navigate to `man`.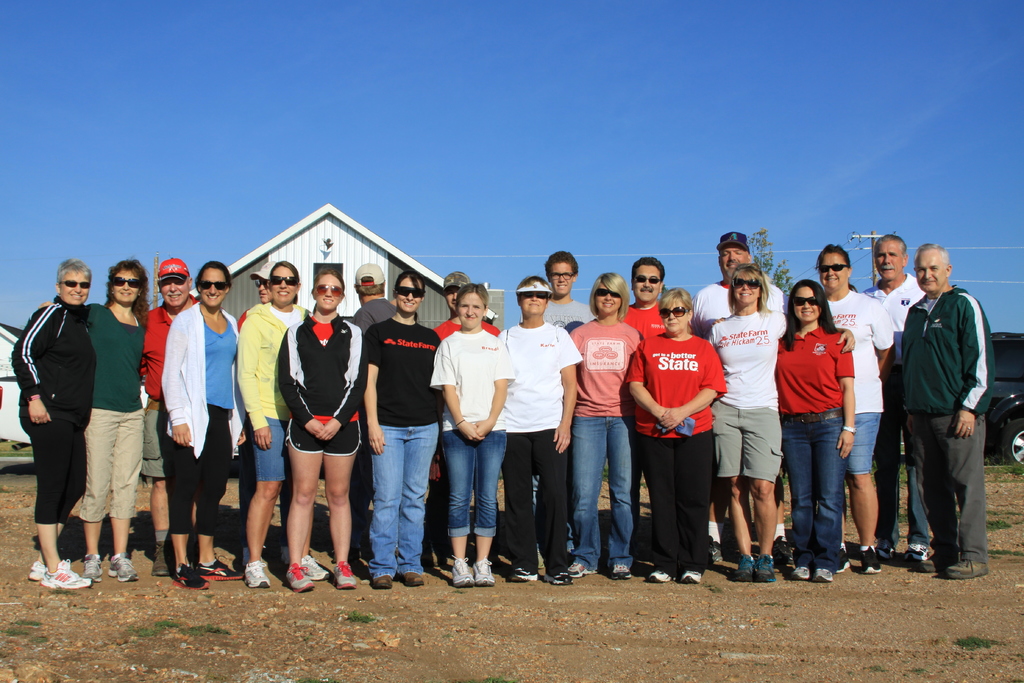
Navigation target: [left=860, top=233, right=927, bottom=570].
